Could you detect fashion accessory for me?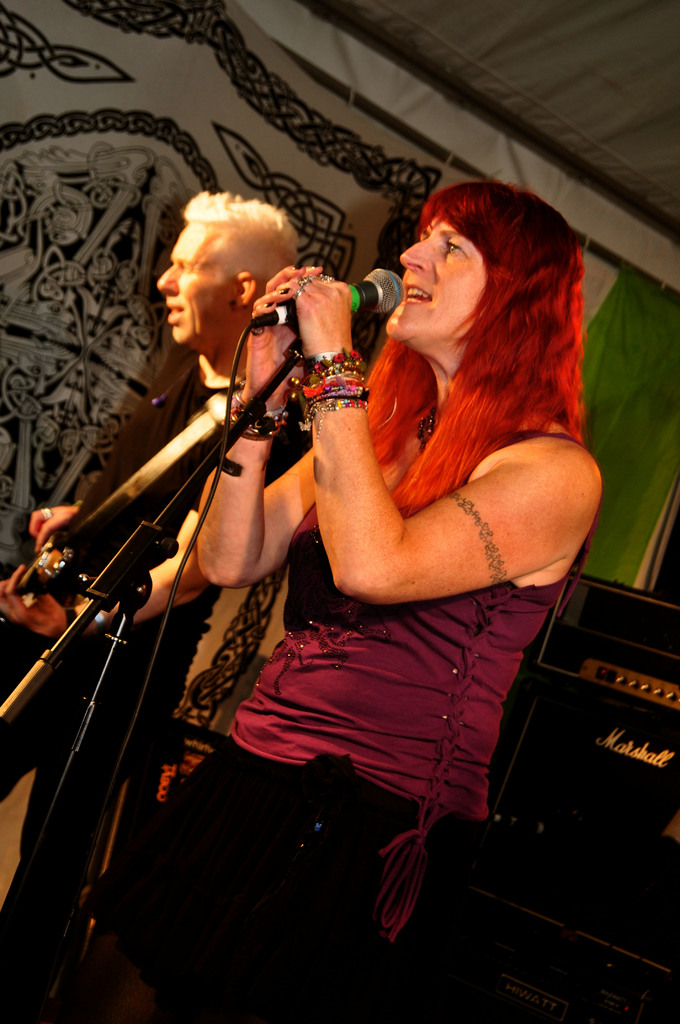
Detection result: detection(250, 327, 264, 336).
